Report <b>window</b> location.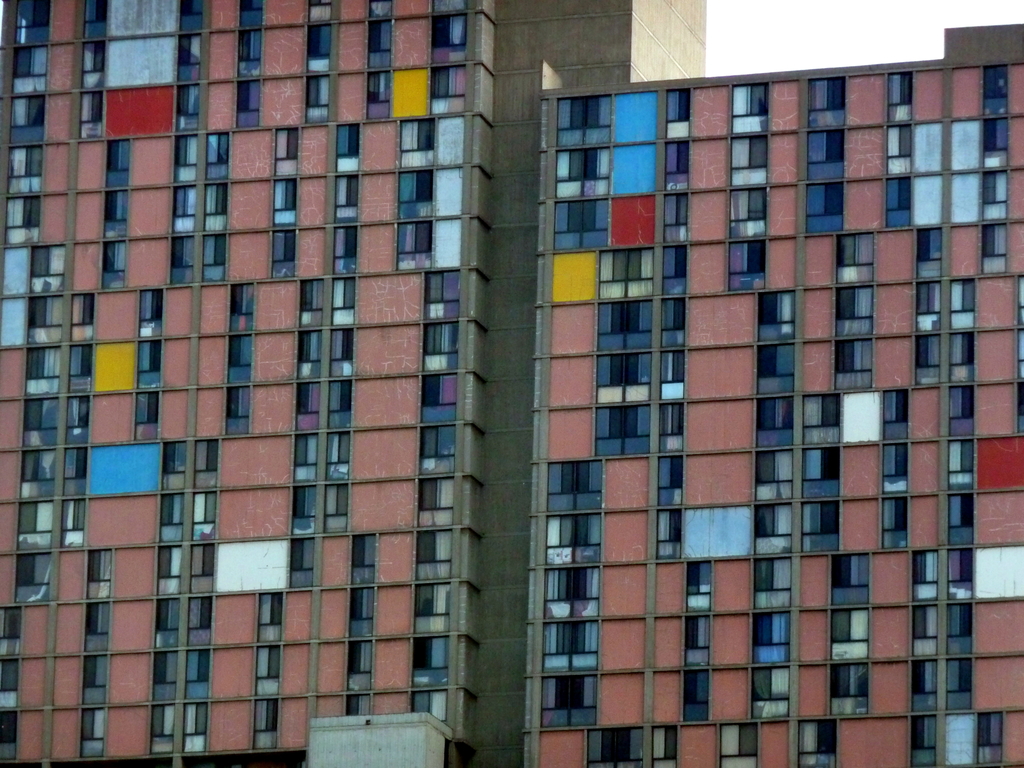
Report: bbox(86, 553, 109, 599).
